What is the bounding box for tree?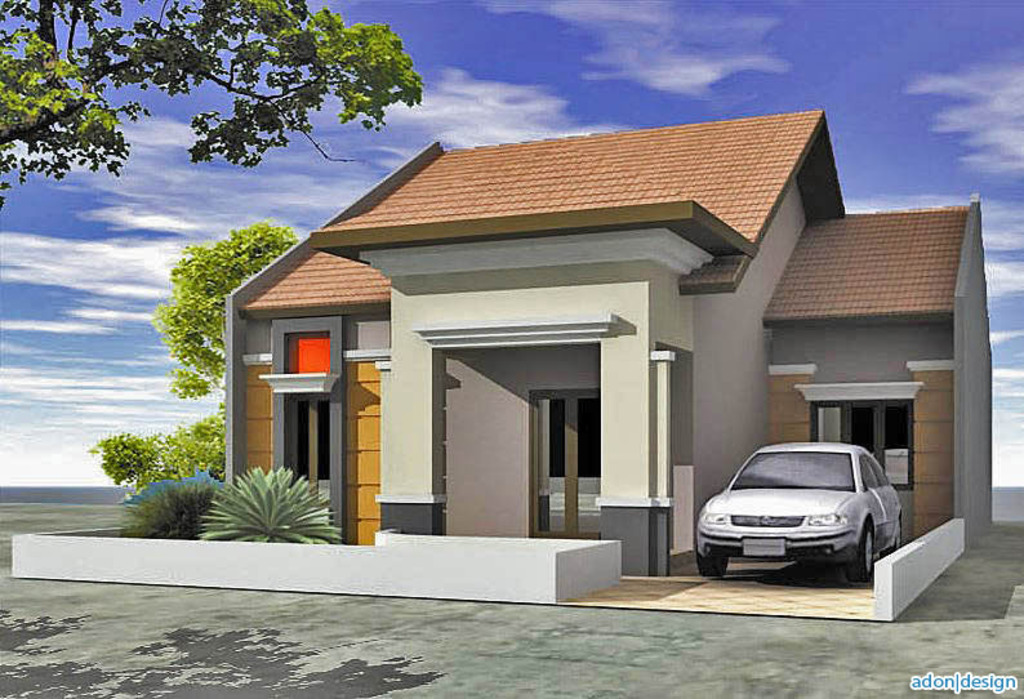
{"left": 0, "top": 0, "right": 423, "bottom": 210}.
